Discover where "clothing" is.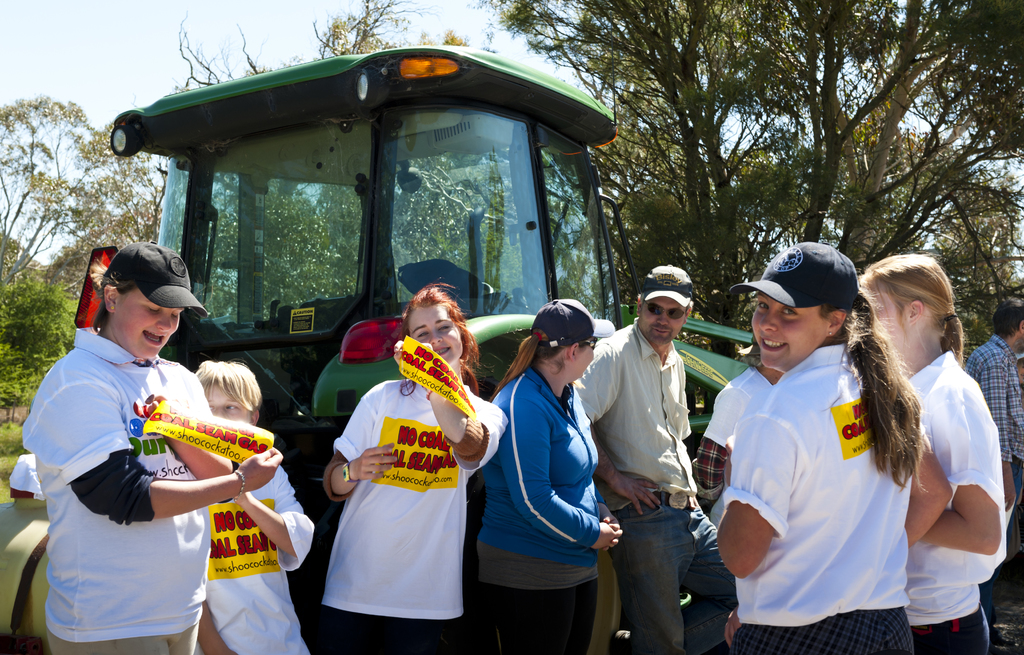
Discovered at {"x1": 20, "y1": 322, "x2": 213, "y2": 654}.
